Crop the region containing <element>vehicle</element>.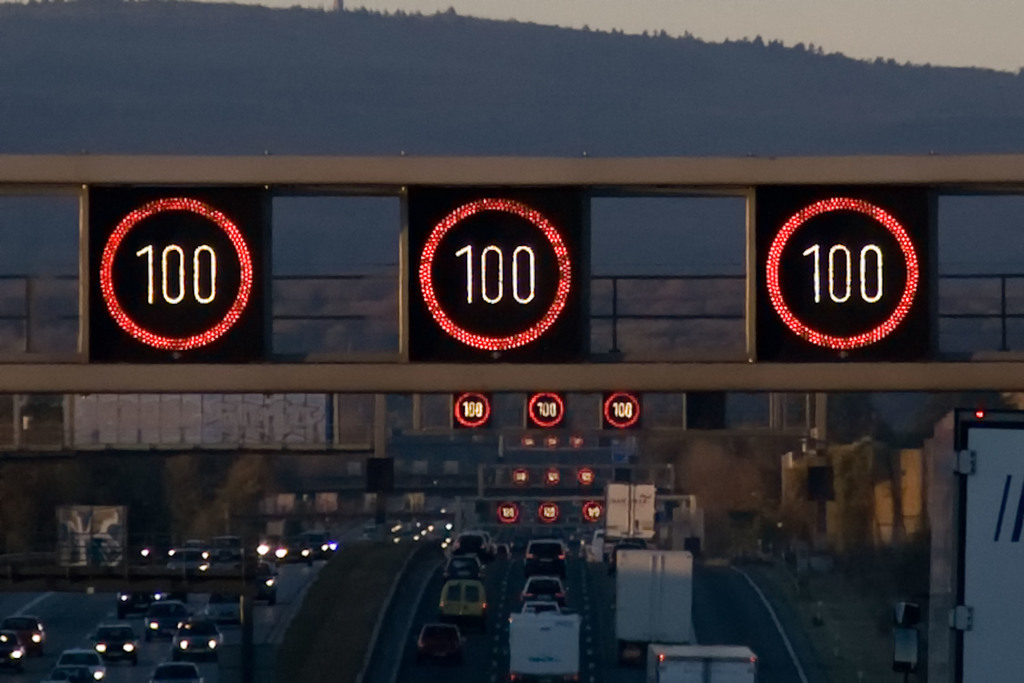
Crop region: pyautogui.locateOnScreen(521, 574, 566, 607).
